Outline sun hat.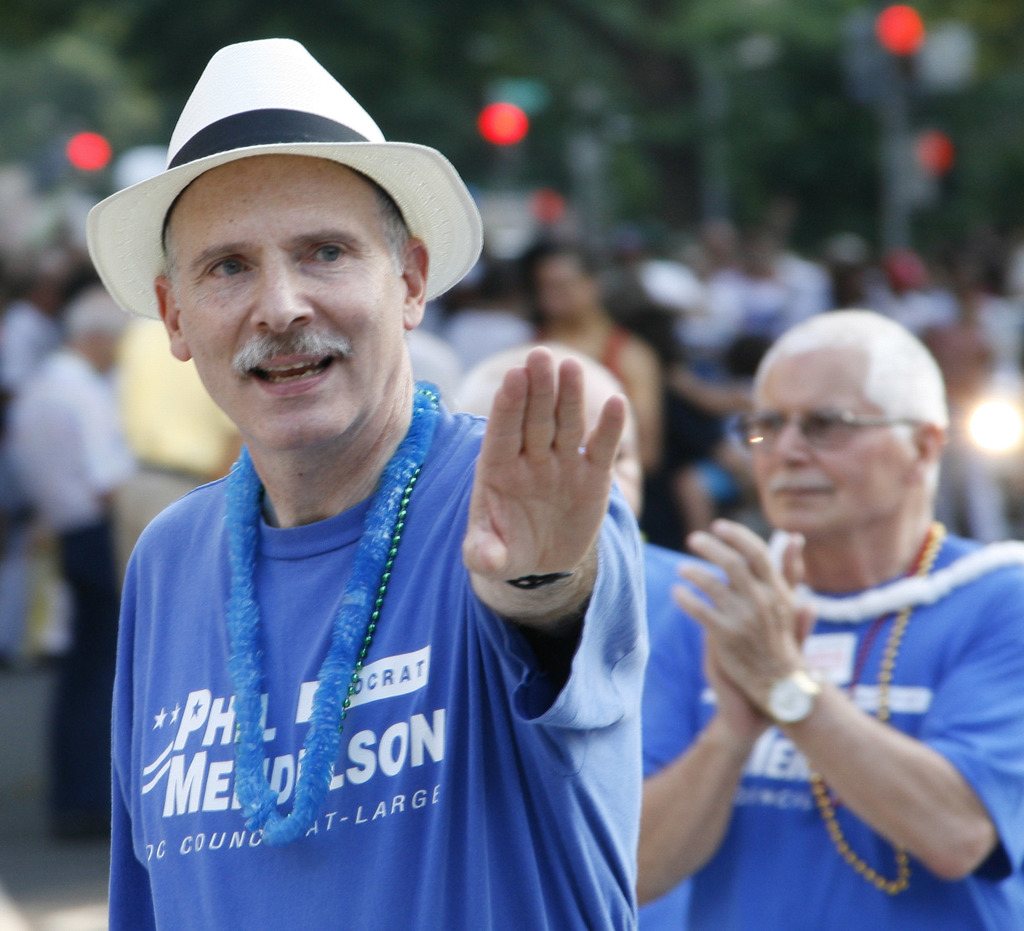
Outline: 636:256:709:318.
